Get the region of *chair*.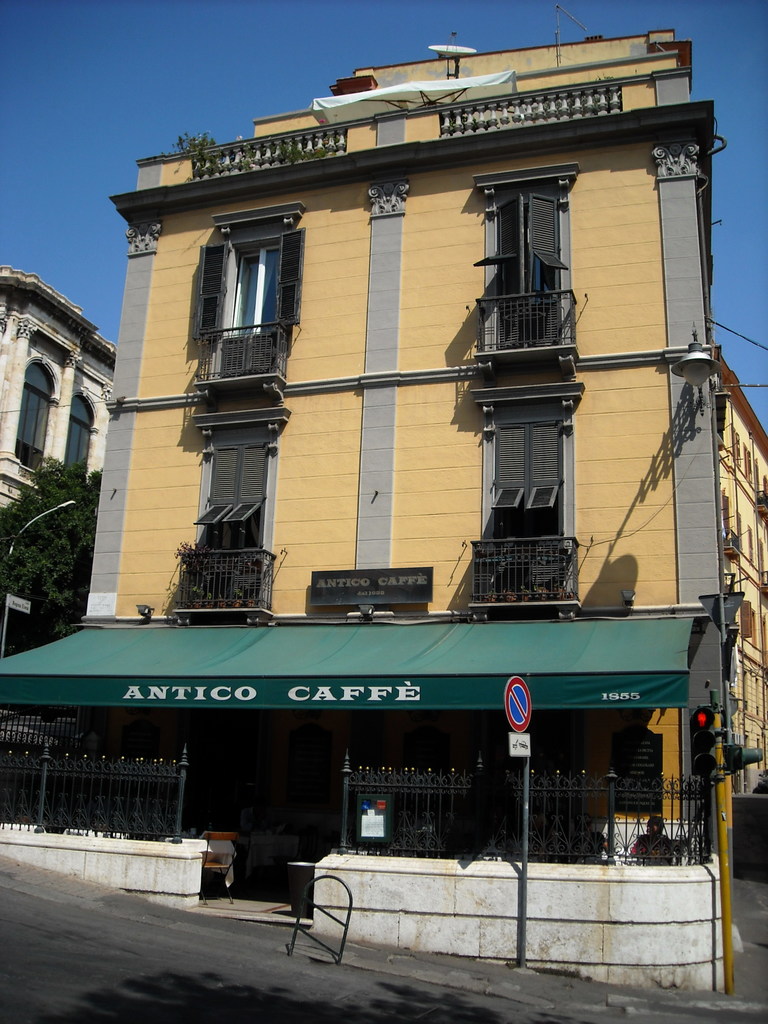
x1=200, y1=832, x2=236, y2=904.
